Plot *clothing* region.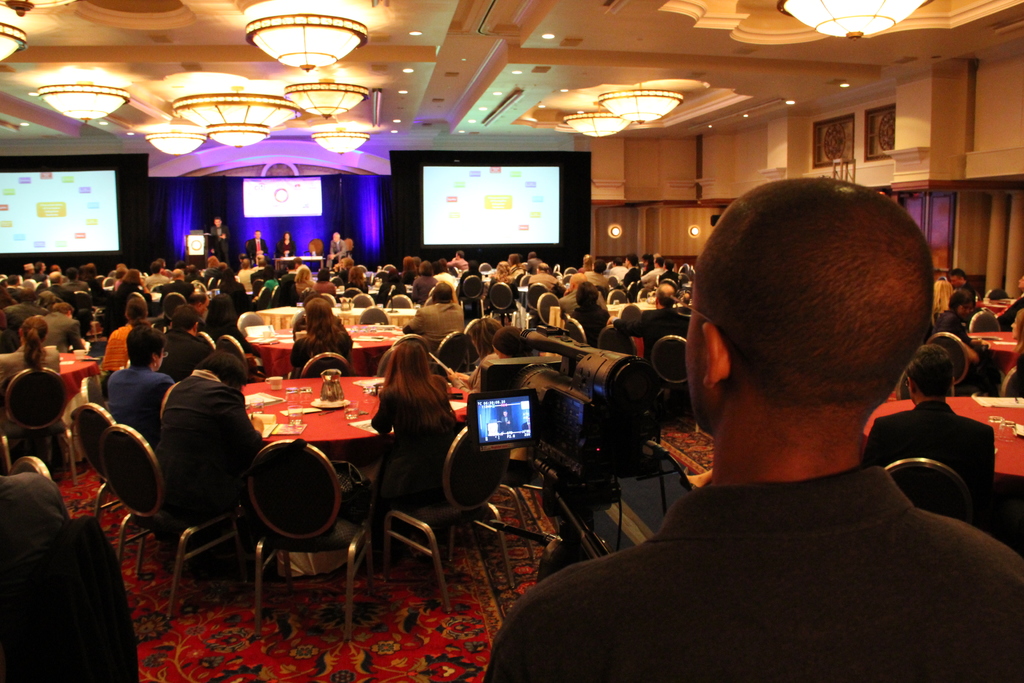
Plotted at BBox(545, 372, 989, 682).
